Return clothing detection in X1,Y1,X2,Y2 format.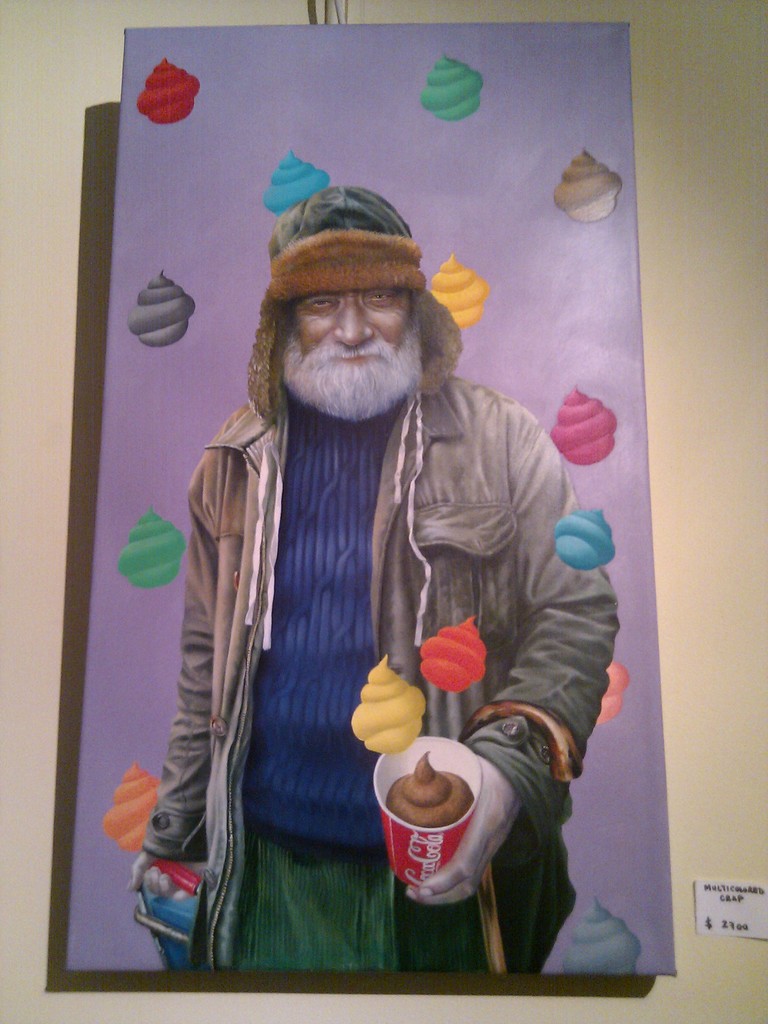
196,377,600,910.
